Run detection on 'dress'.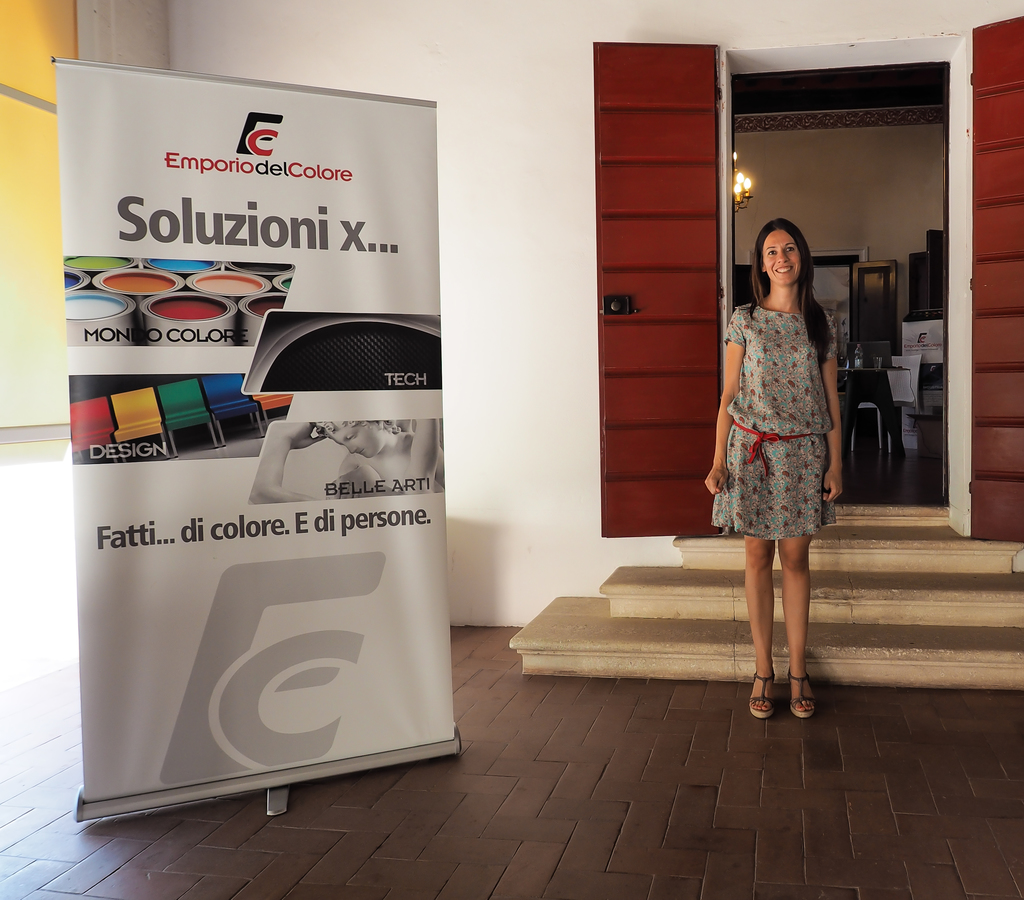
Result: [left=707, top=299, right=836, bottom=536].
